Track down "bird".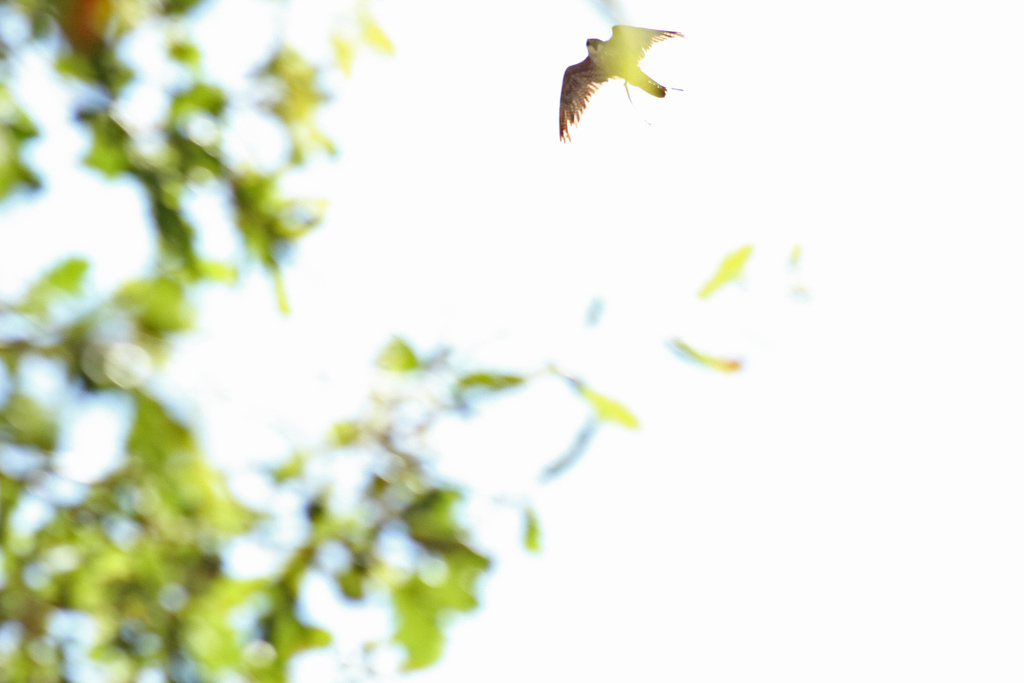
Tracked to 553:11:692:131.
